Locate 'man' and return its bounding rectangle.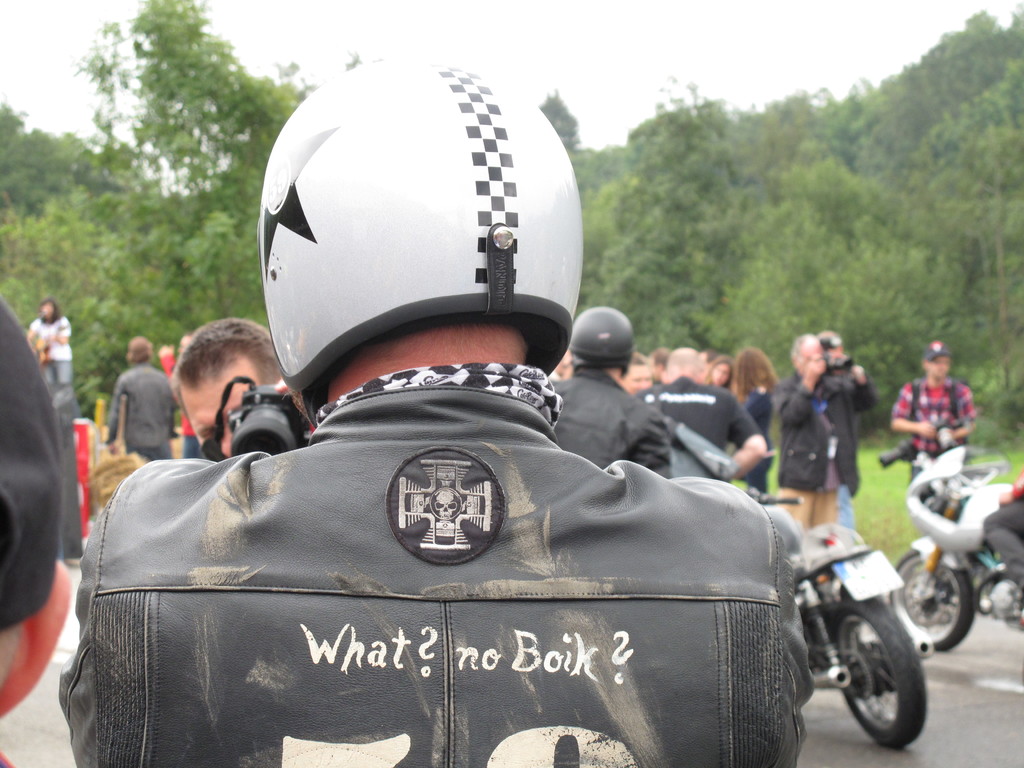
{"left": 540, "top": 305, "right": 662, "bottom": 472}.
